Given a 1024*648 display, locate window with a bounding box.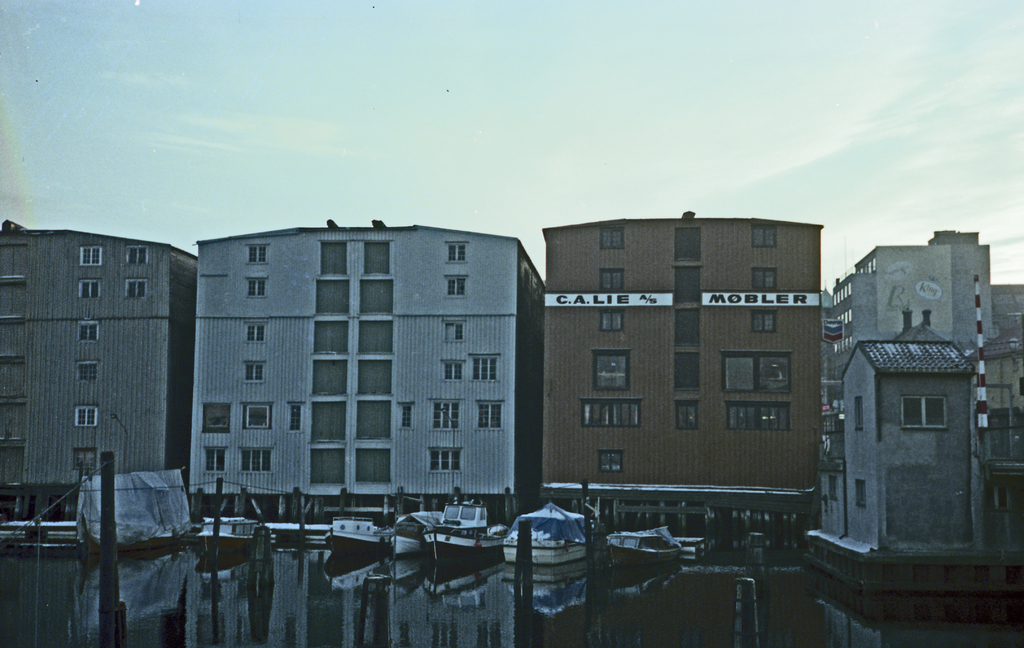
Located: <box>751,309,777,330</box>.
